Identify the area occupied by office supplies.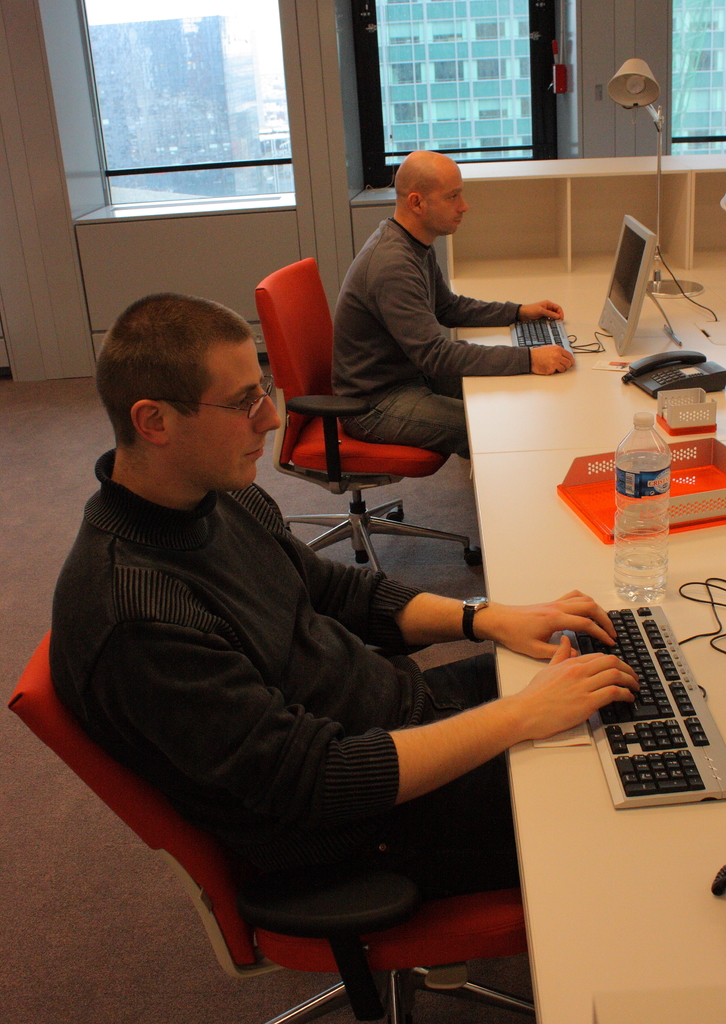
Area: <region>601, 59, 695, 288</region>.
